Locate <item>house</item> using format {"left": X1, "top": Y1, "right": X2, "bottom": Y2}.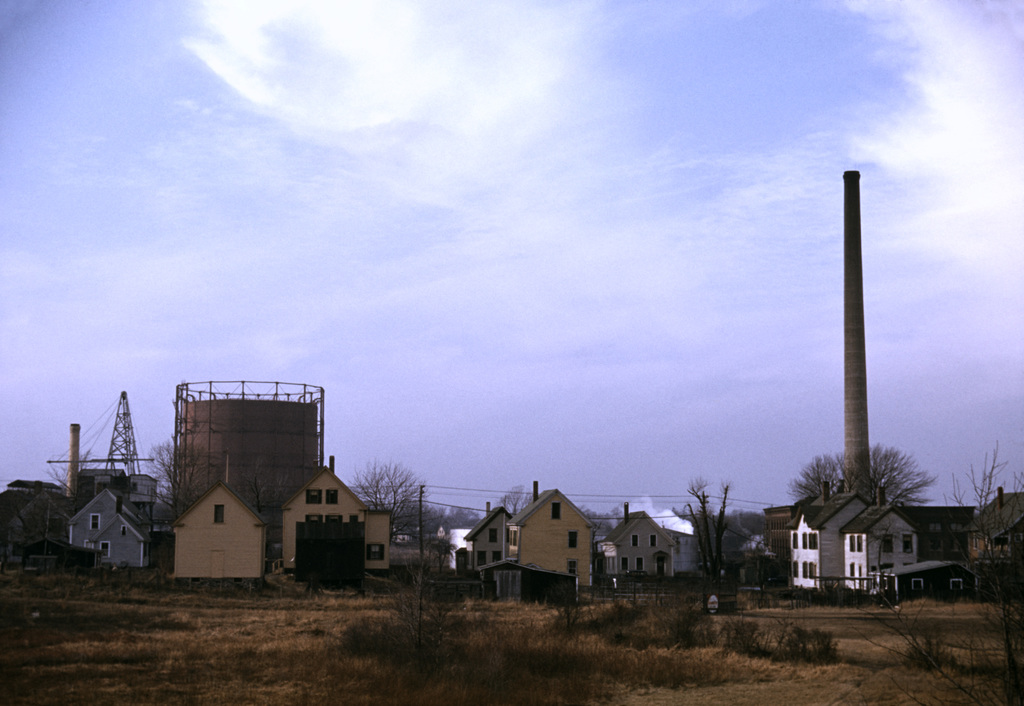
{"left": 780, "top": 476, "right": 922, "bottom": 602}.
